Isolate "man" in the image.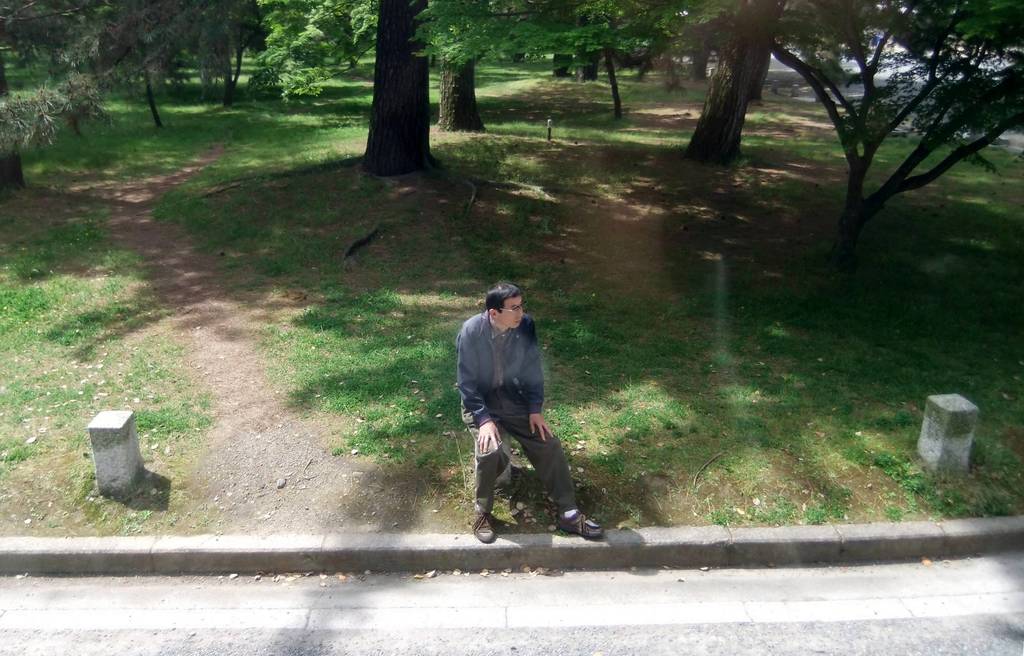
Isolated region: {"left": 460, "top": 286, "right": 605, "bottom": 554}.
